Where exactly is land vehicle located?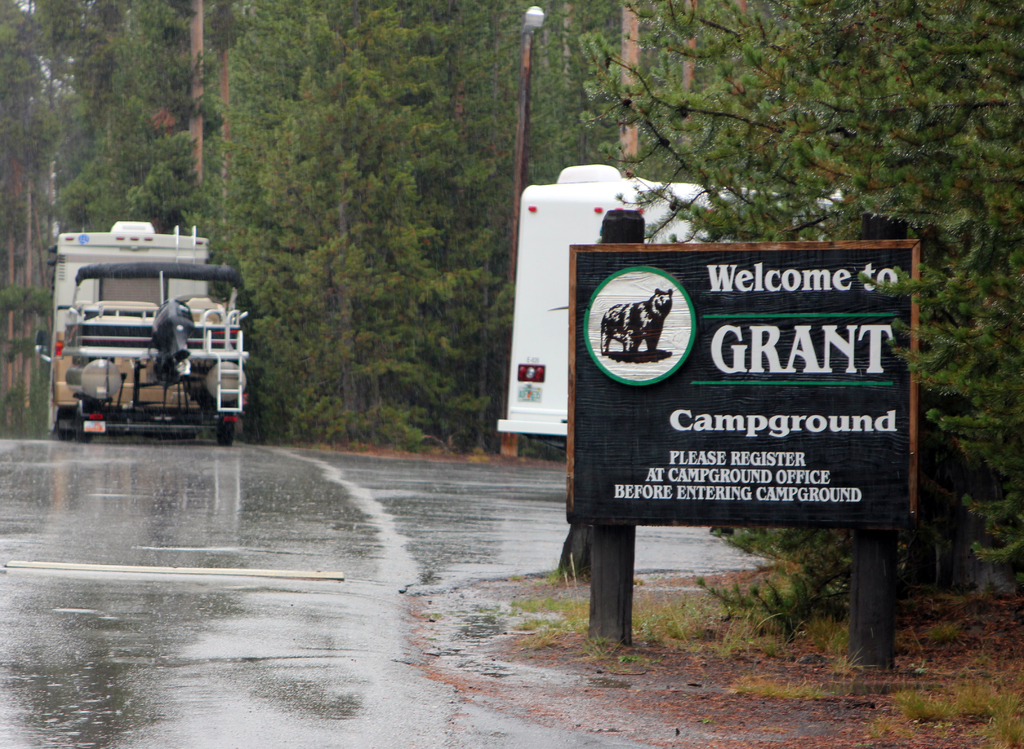
Its bounding box is <region>44, 232, 271, 438</region>.
